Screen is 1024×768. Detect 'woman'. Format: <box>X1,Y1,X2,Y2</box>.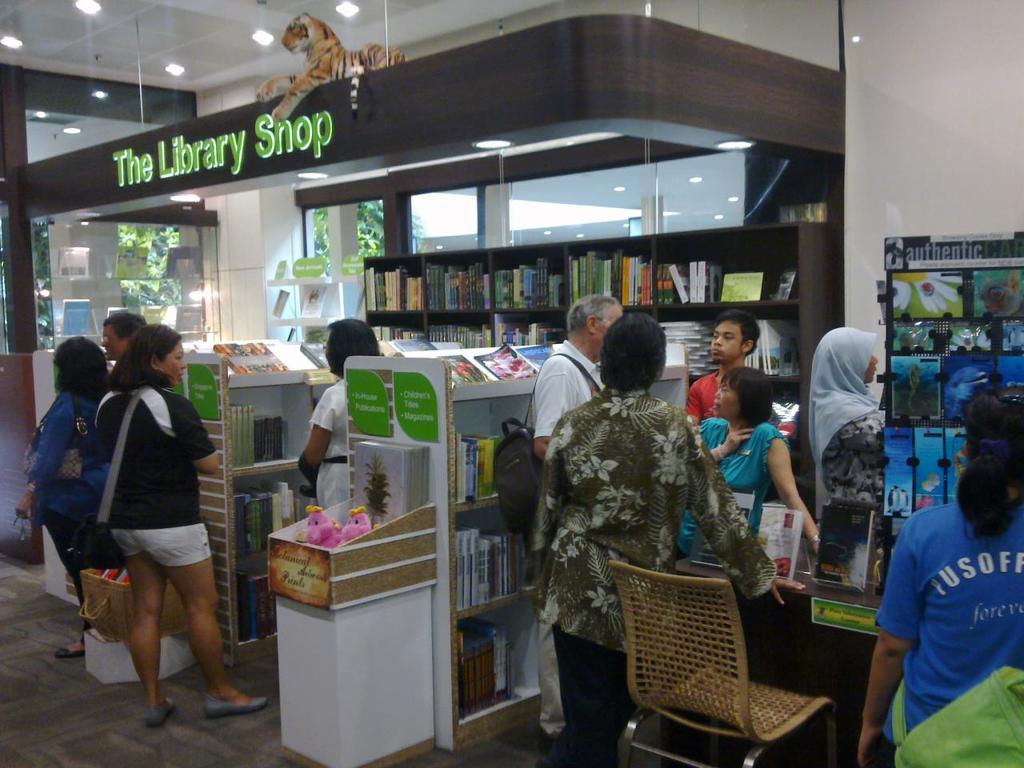
<box>529,314,810,767</box>.
